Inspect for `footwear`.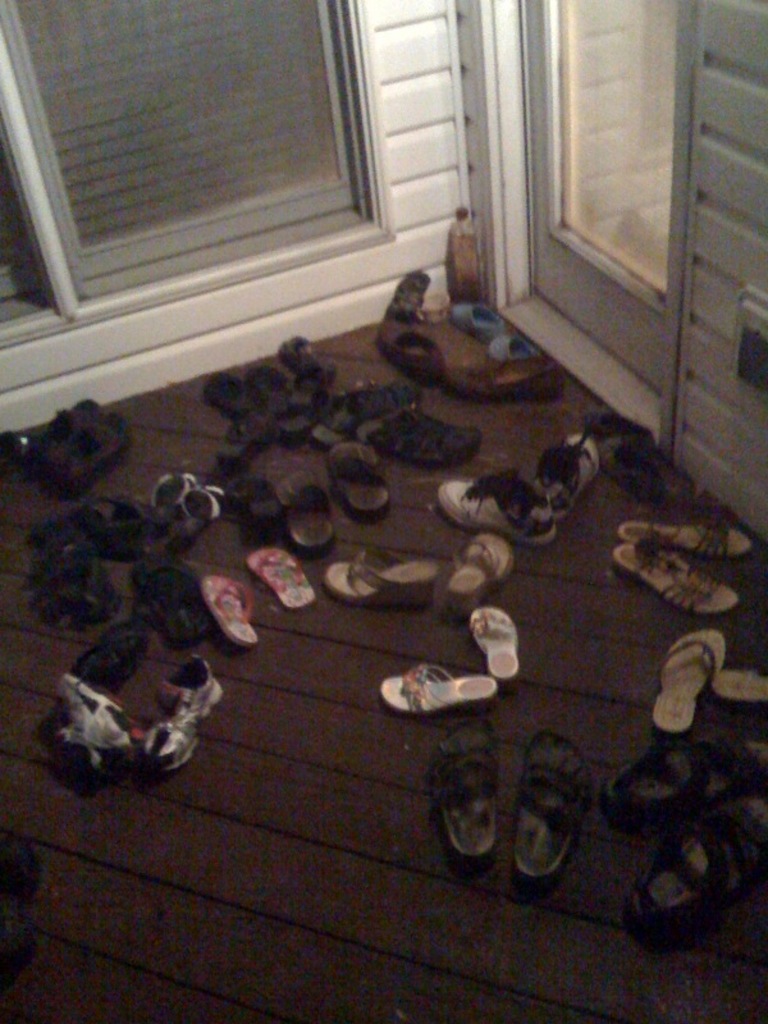
Inspection: l=617, t=431, r=685, b=503.
